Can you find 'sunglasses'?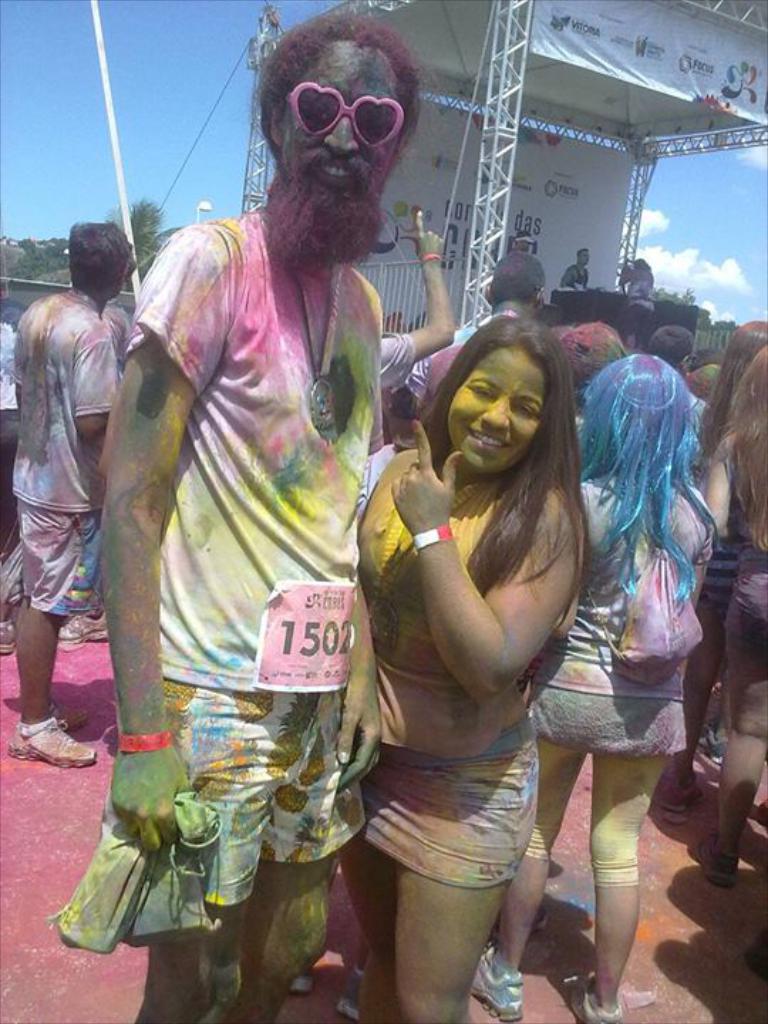
Yes, bounding box: BBox(282, 78, 410, 149).
